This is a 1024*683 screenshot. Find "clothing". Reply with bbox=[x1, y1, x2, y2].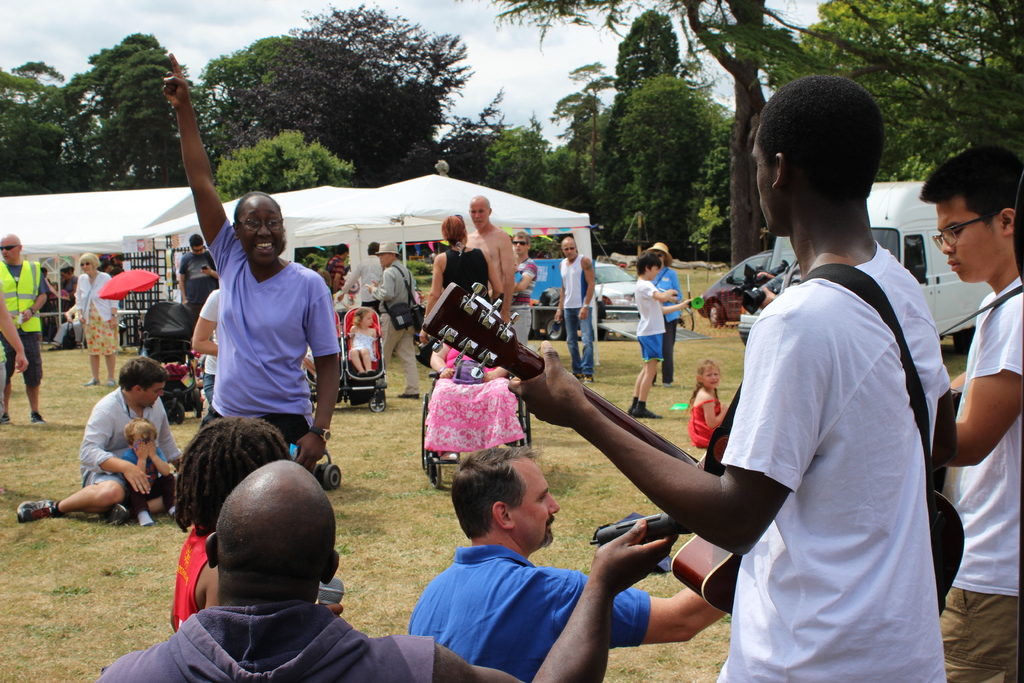
bbox=[196, 219, 337, 445].
